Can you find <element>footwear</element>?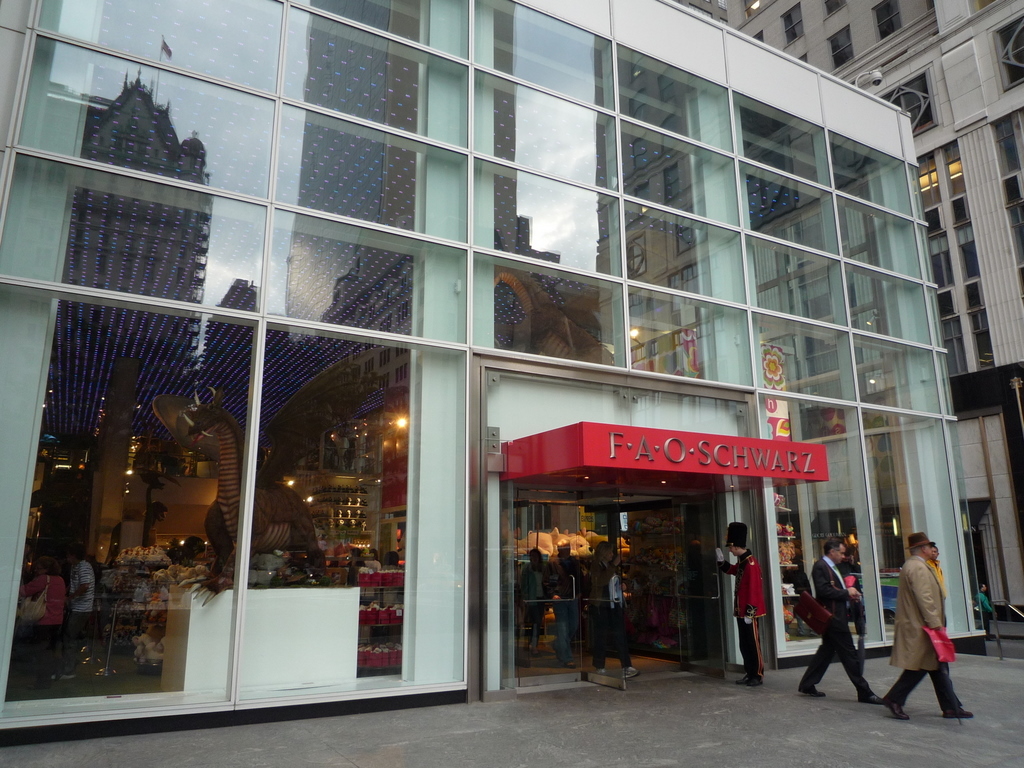
Yes, bounding box: 943, 708, 970, 720.
